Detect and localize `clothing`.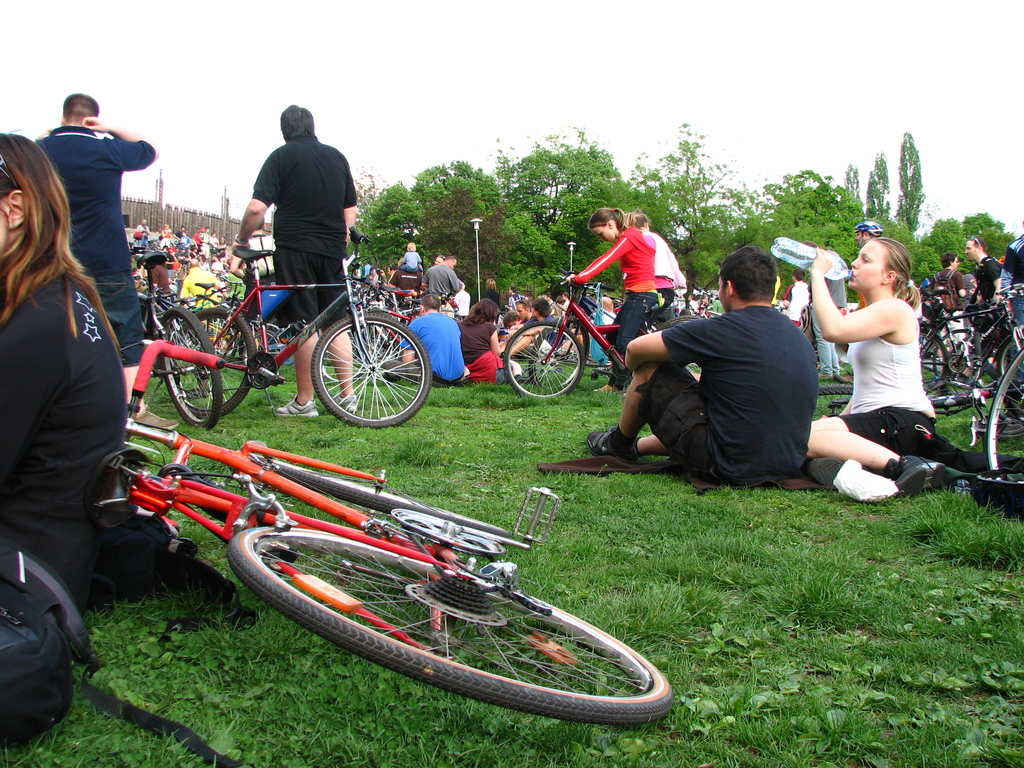
Localized at 511:293:520:309.
